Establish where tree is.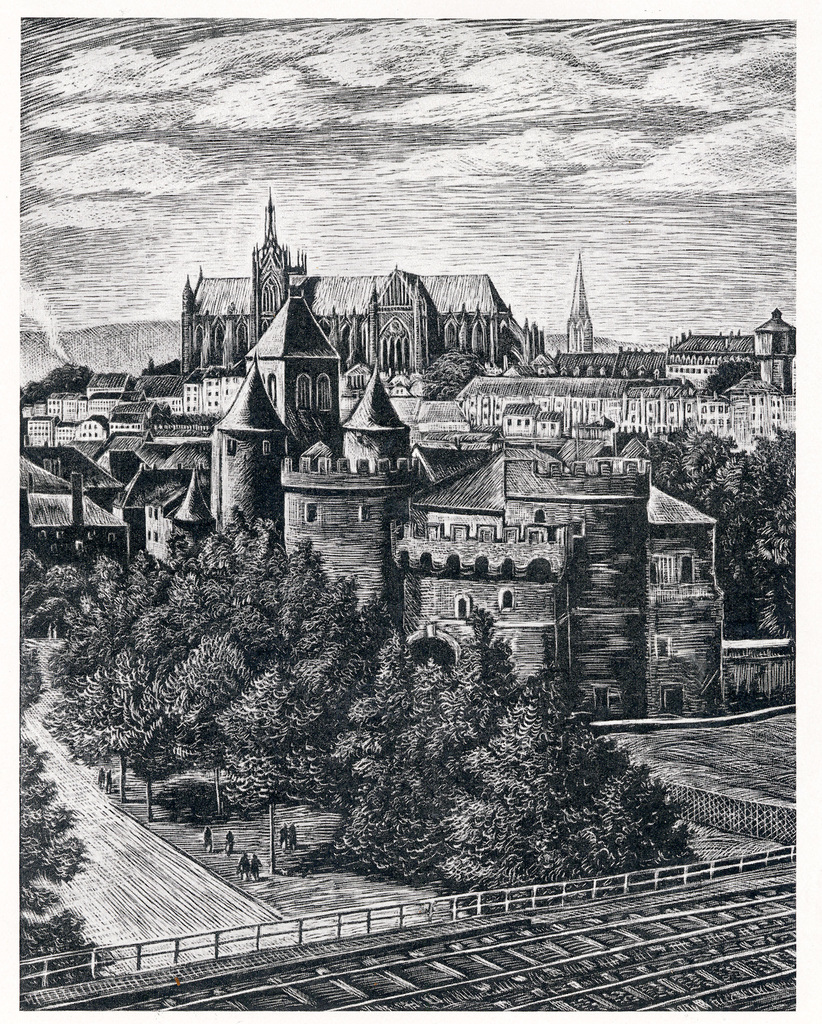
Established at <box>312,593,694,892</box>.
